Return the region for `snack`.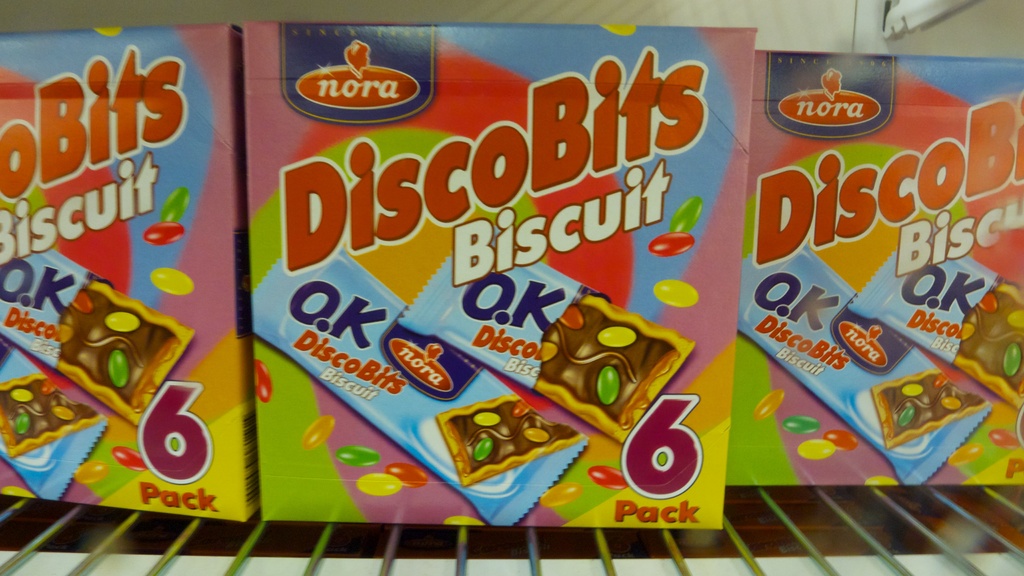
(55, 279, 188, 427).
